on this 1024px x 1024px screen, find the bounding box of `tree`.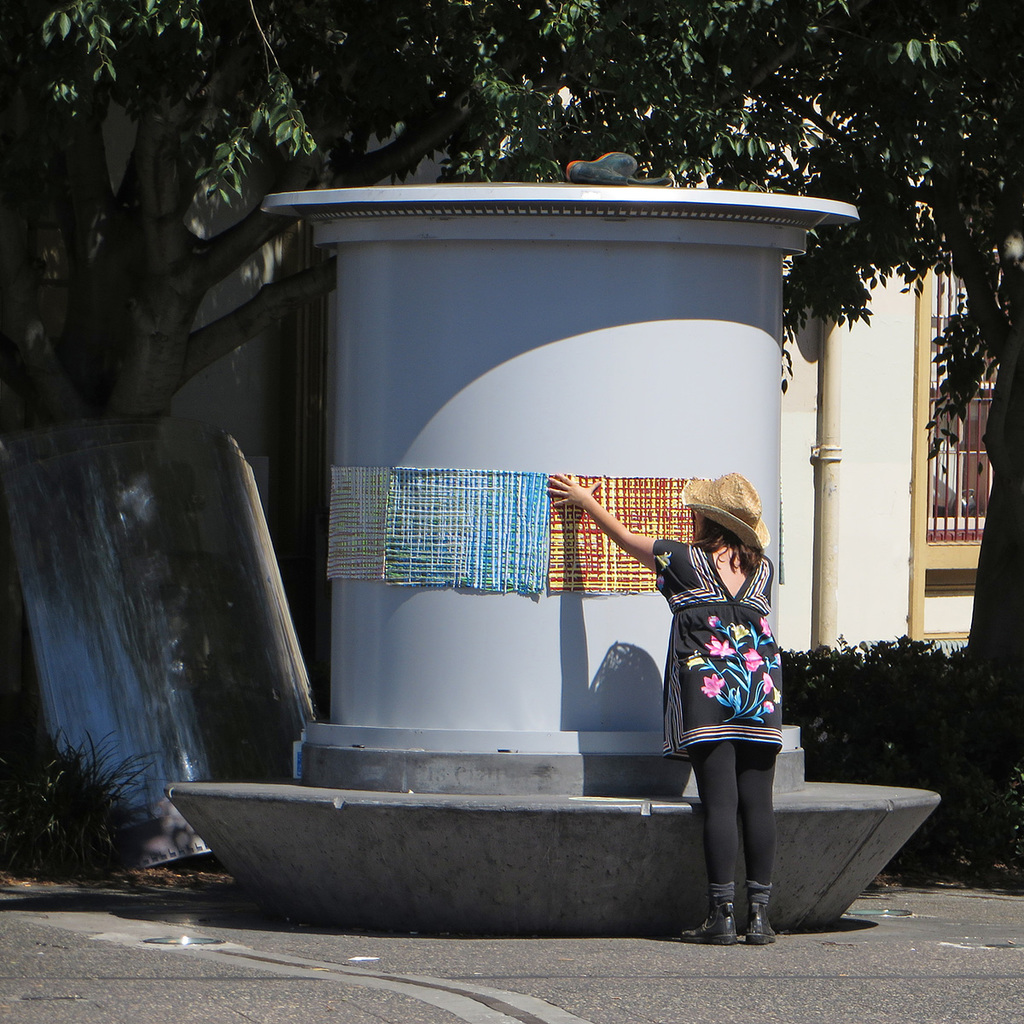
Bounding box: (x1=762, y1=0, x2=1023, y2=883).
